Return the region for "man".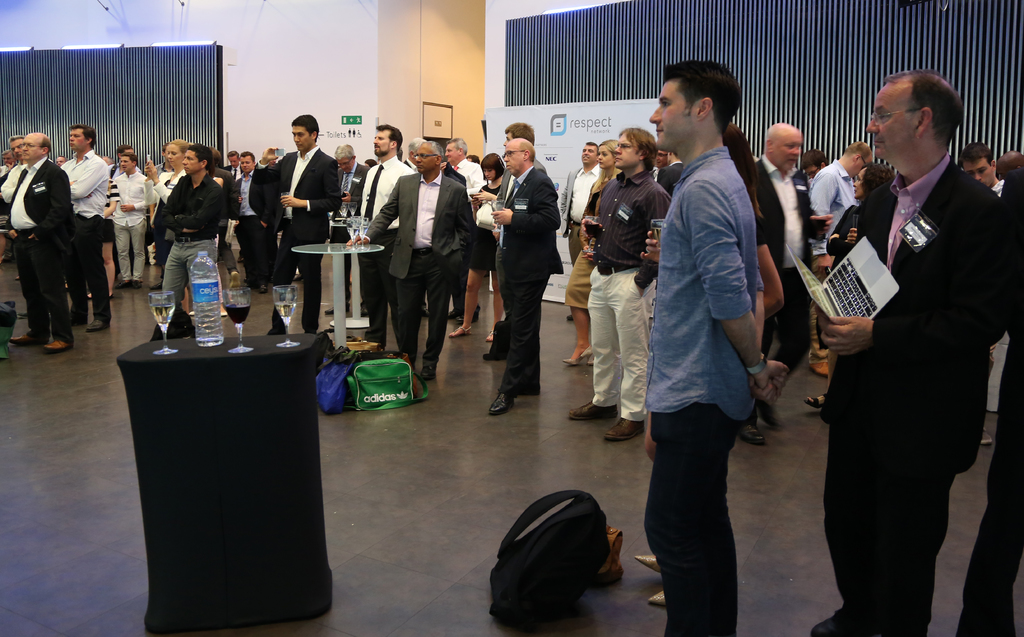
Rect(262, 110, 330, 348).
